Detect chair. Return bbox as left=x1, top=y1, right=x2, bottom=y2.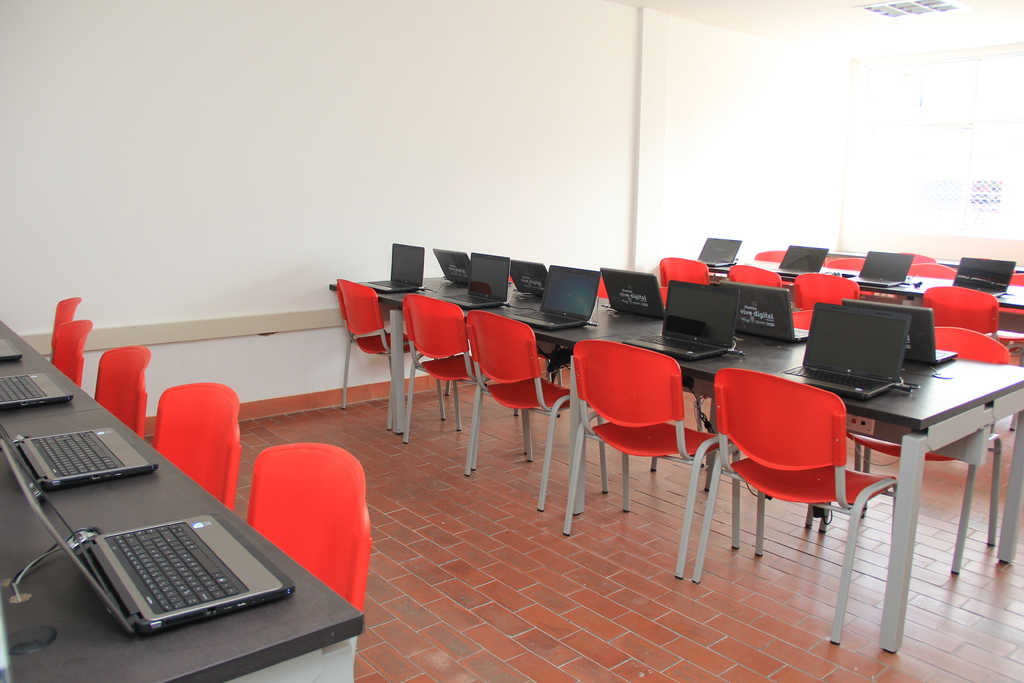
left=788, top=309, right=816, bottom=331.
